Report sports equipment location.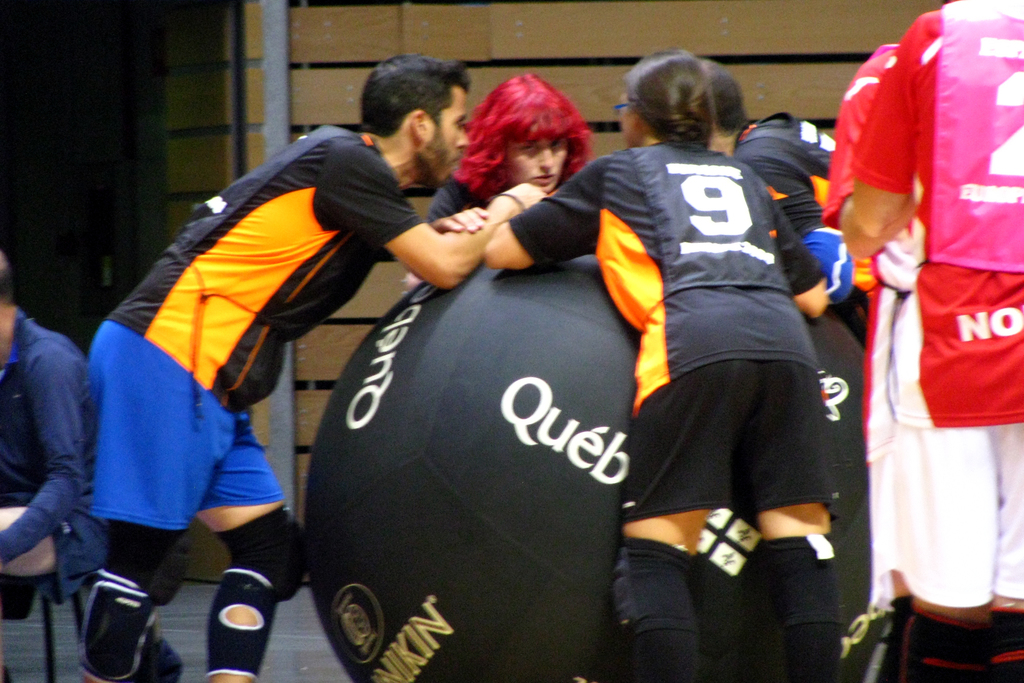
Report: locate(109, 536, 196, 609).
